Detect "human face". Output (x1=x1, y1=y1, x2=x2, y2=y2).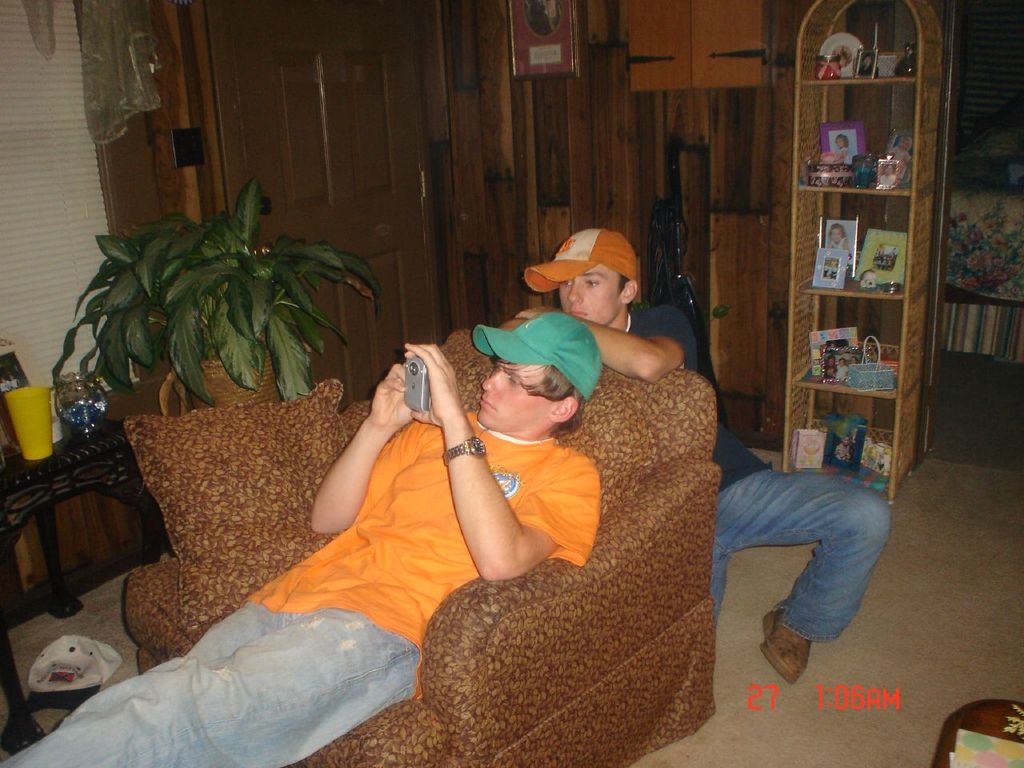
(x1=477, y1=356, x2=558, y2=430).
